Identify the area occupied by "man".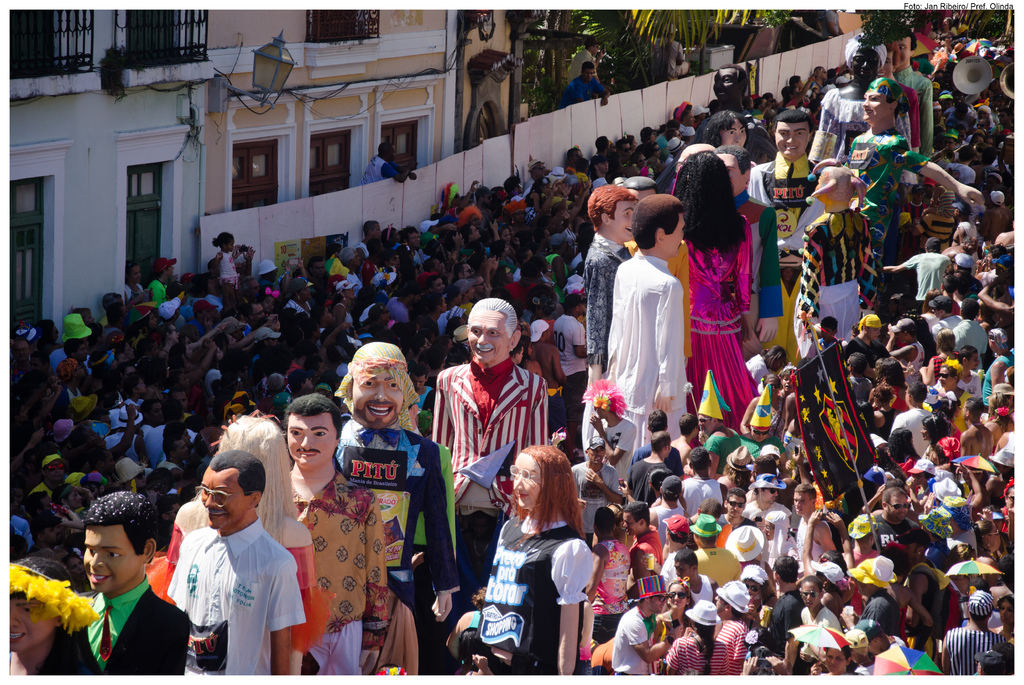
Area: <box>681,448,731,517</box>.
